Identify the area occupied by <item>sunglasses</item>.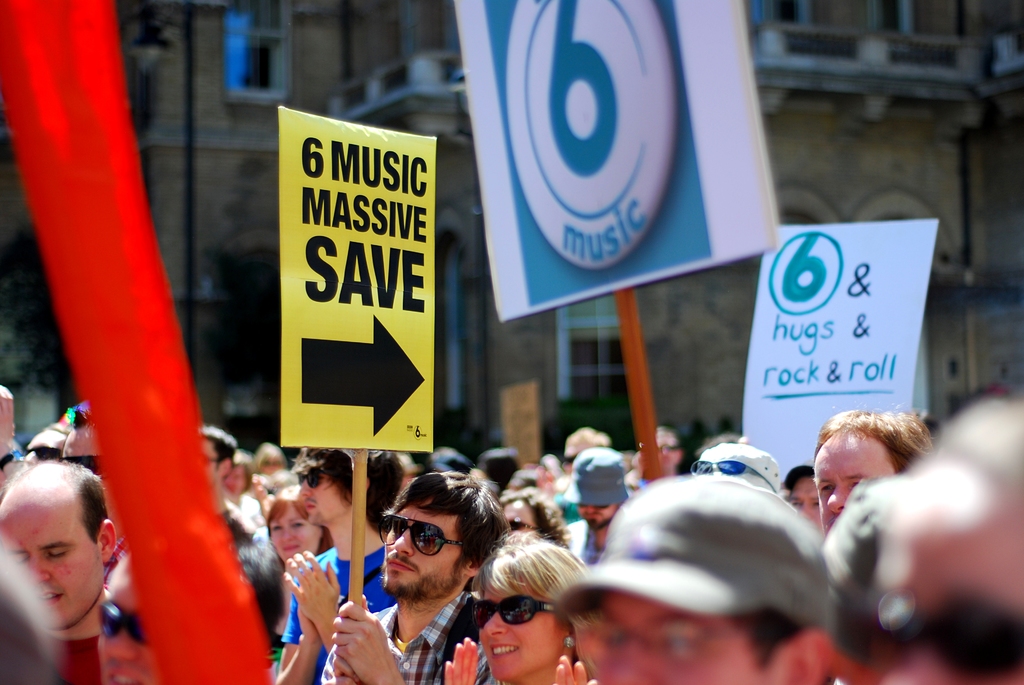
Area: 468,592,551,633.
